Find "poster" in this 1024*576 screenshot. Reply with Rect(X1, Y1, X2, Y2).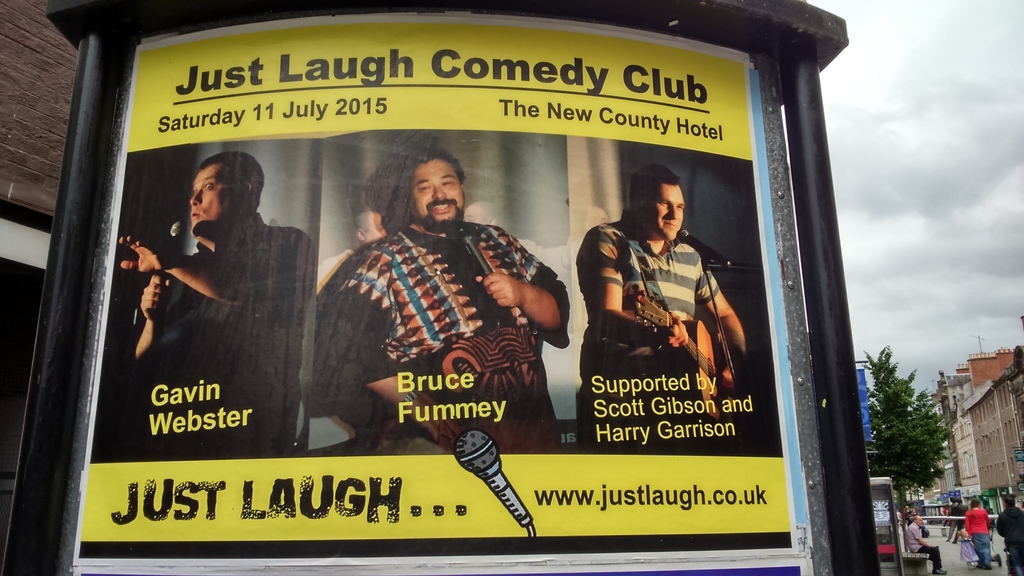
Rect(69, 11, 812, 575).
